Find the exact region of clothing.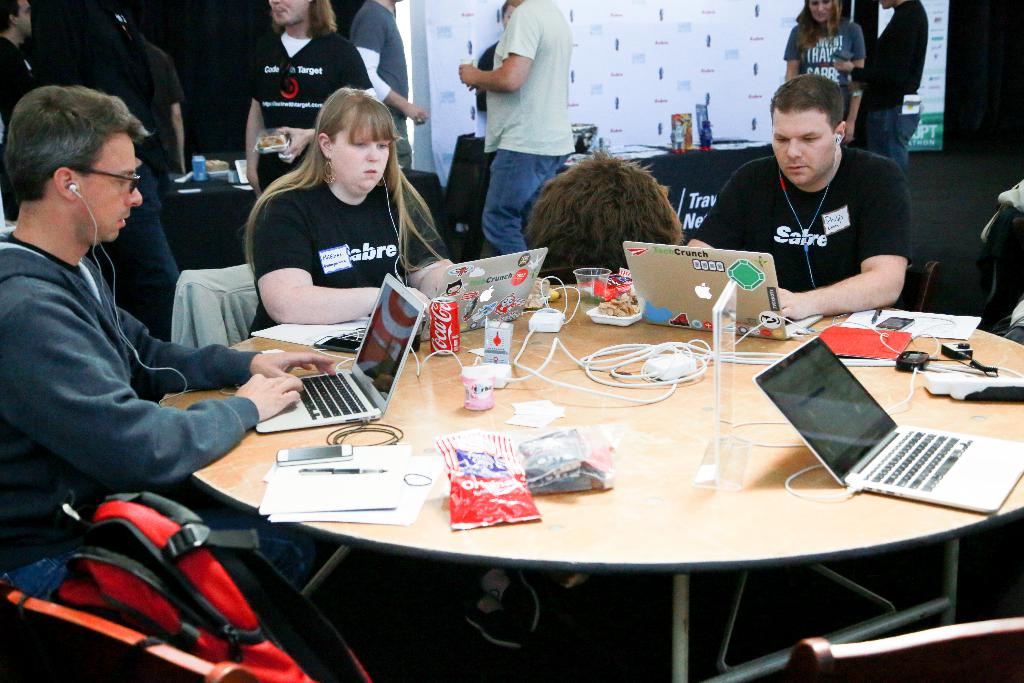
Exact region: region(0, 35, 39, 111).
